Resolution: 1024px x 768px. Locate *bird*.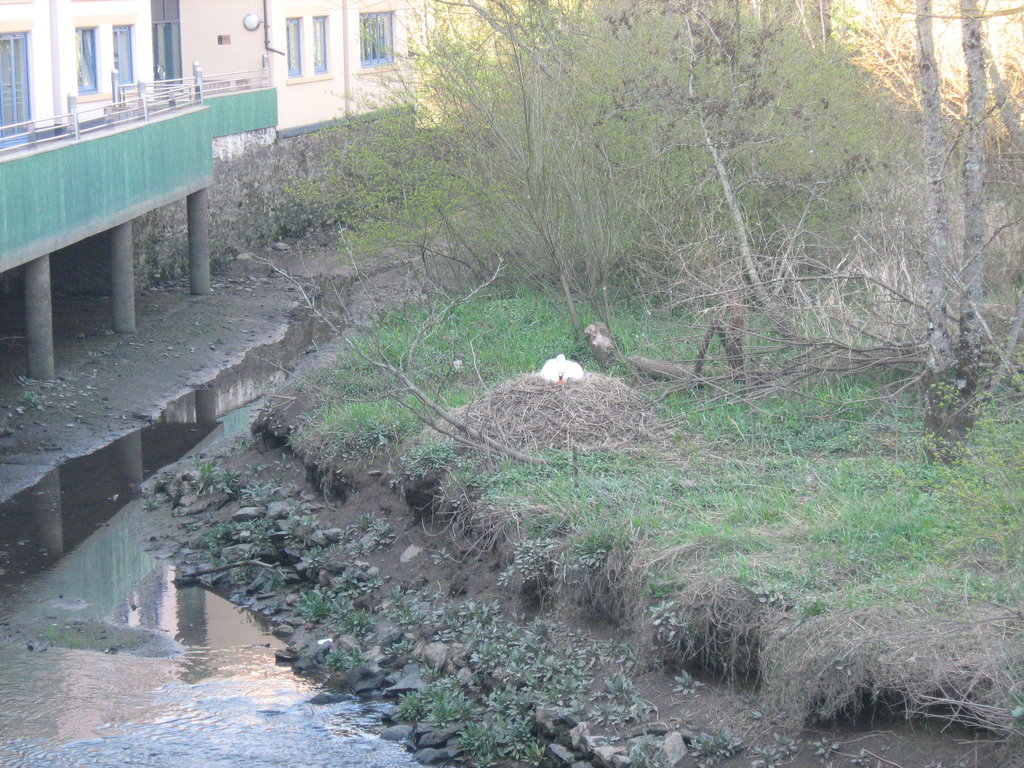
crop(542, 352, 582, 385).
